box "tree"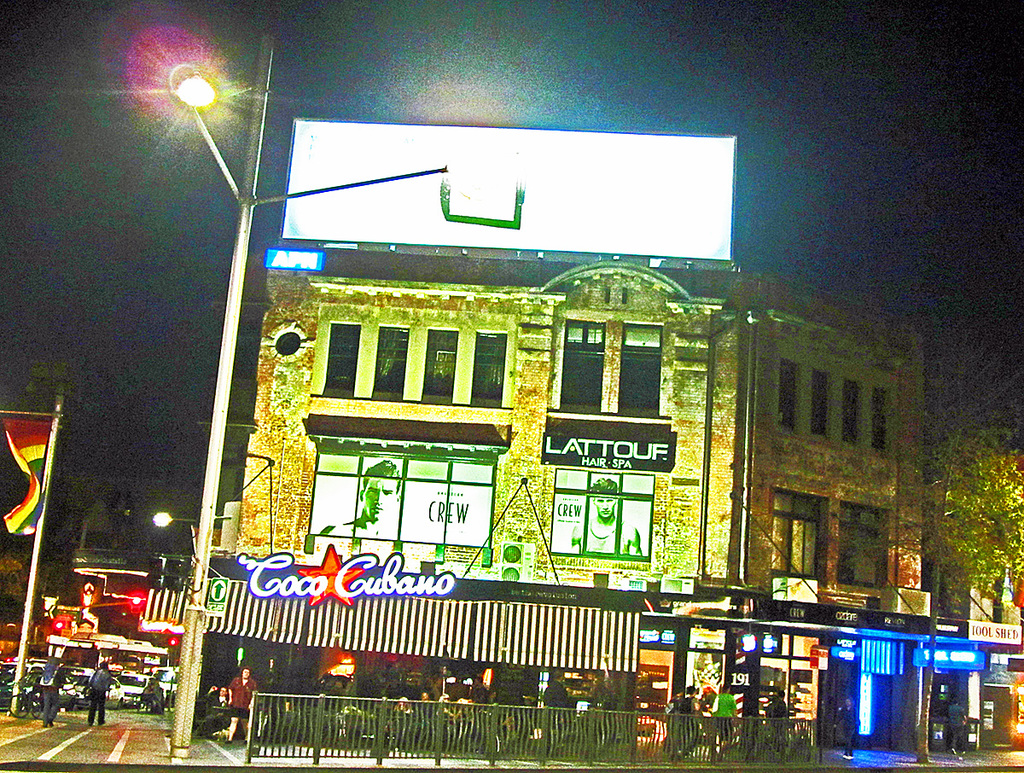
<bbox>838, 416, 1023, 674</bbox>
